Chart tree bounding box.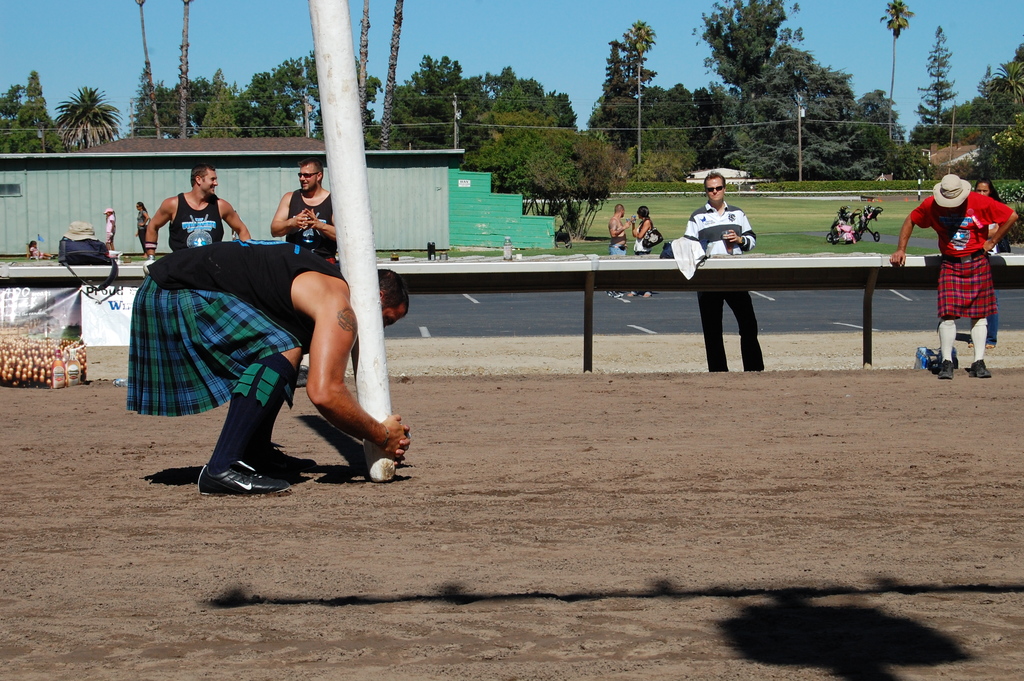
Charted: [x1=40, y1=70, x2=116, y2=144].
